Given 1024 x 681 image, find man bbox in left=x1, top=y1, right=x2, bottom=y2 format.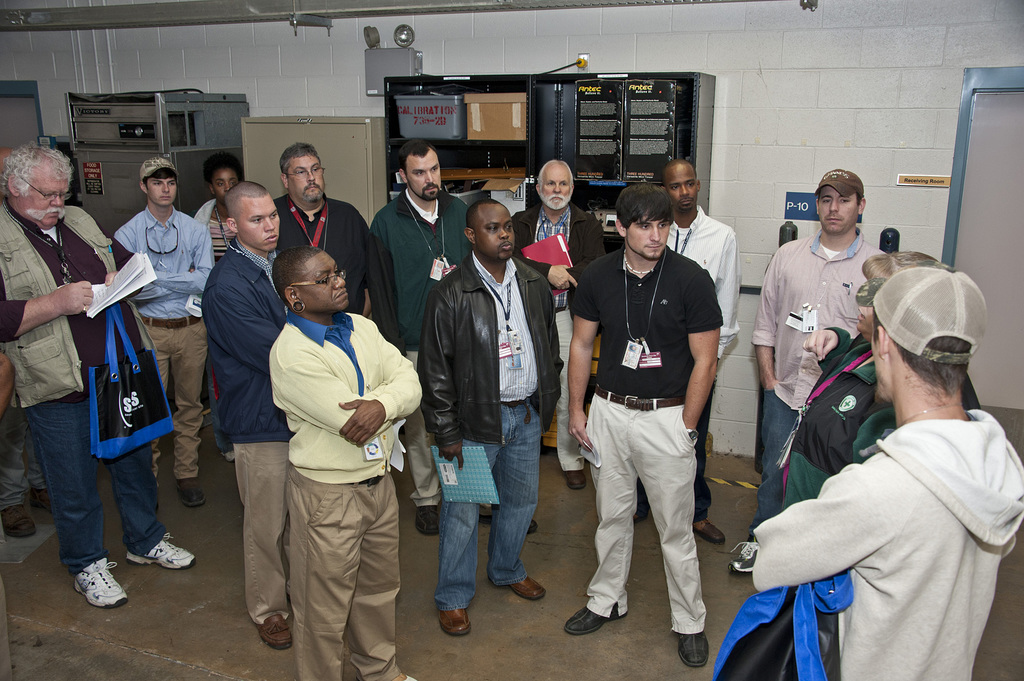
left=113, top=162, right=213, bottom=501.
